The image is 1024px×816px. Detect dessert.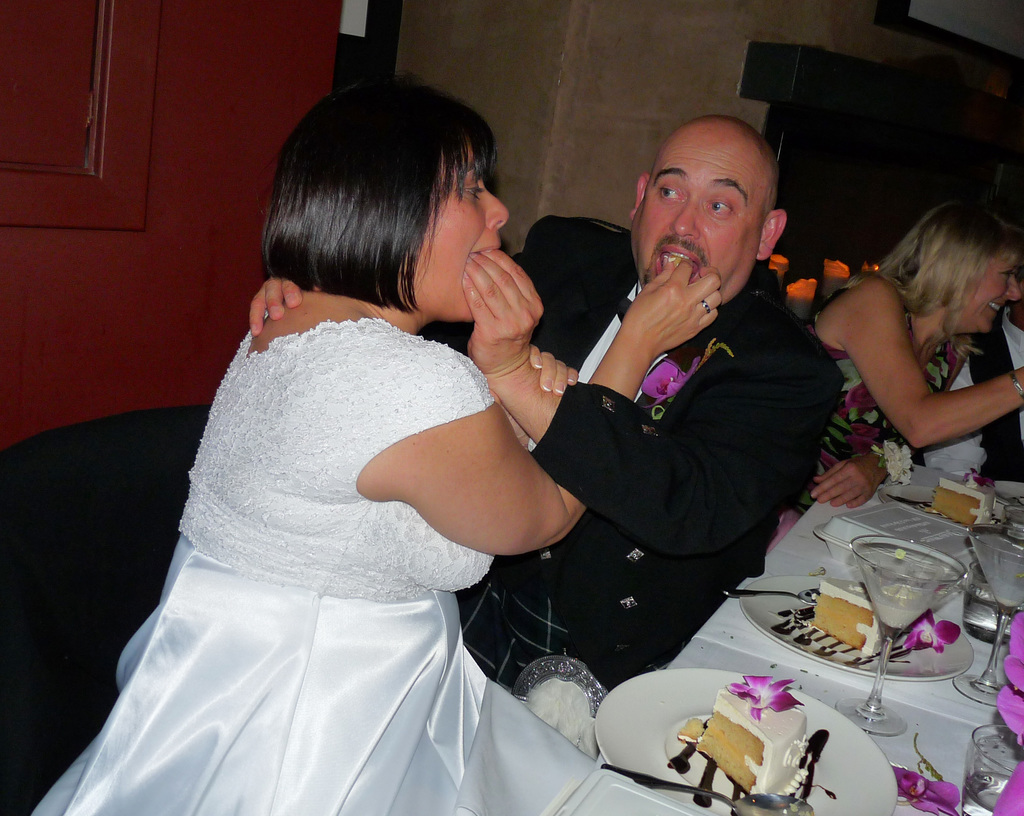
Detection: bbox(700, 692, 835, 803).
